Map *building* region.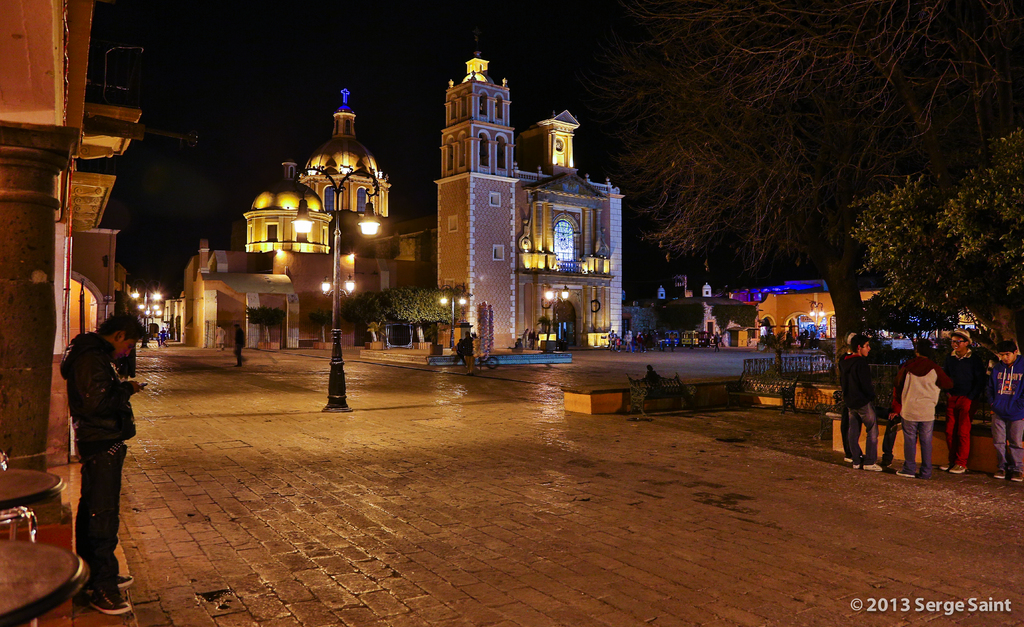
Mapped to [left=0, top=0, right=141, bottom=473].
